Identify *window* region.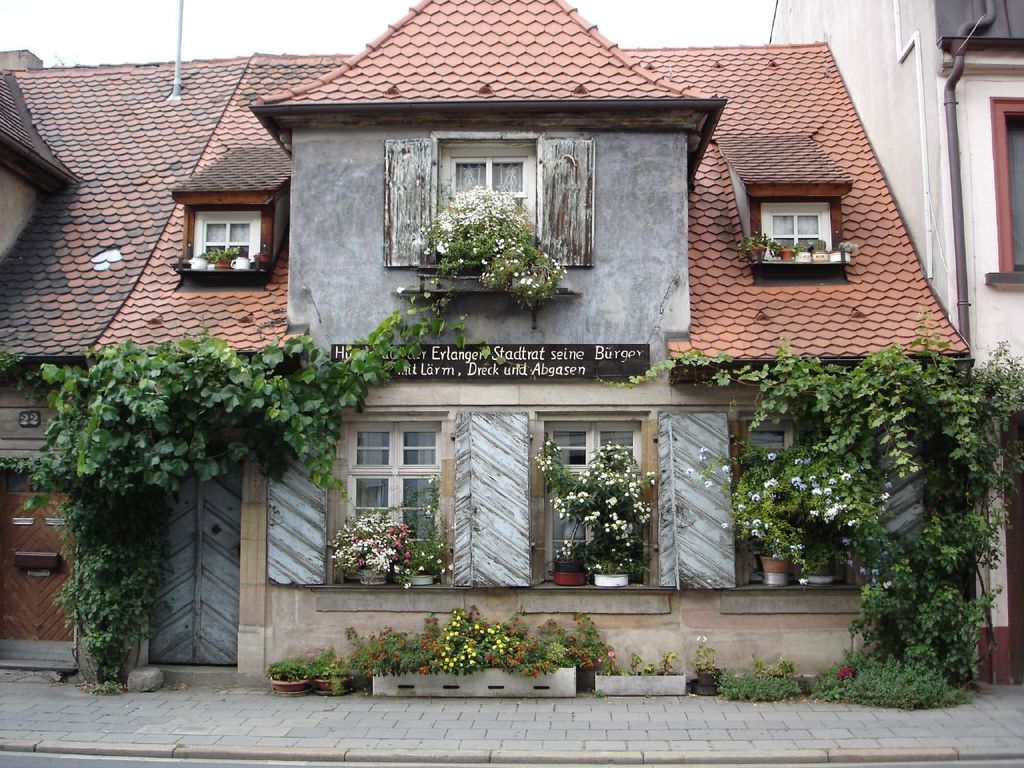
Region: detection(535, 411, 663, 585).
